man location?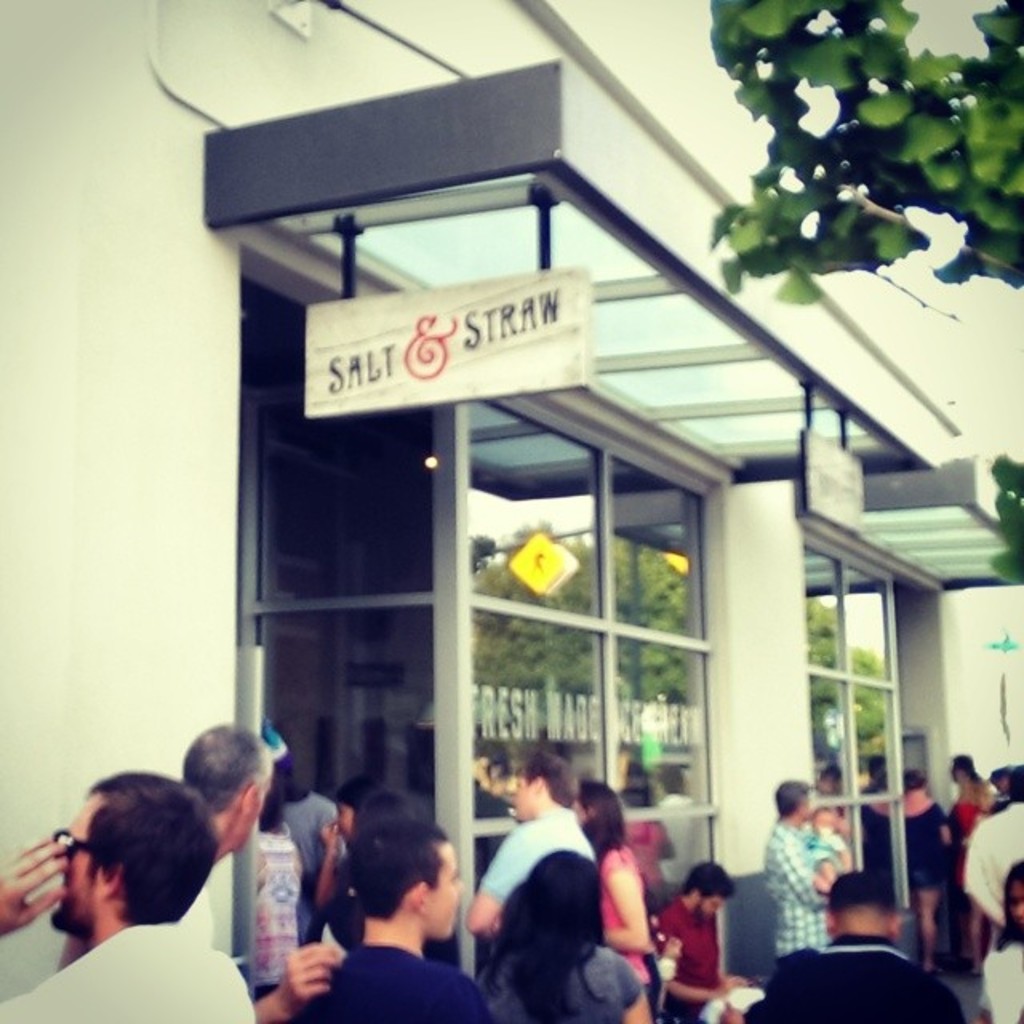
x1=656, y1=866, x2=758, y2=1022
